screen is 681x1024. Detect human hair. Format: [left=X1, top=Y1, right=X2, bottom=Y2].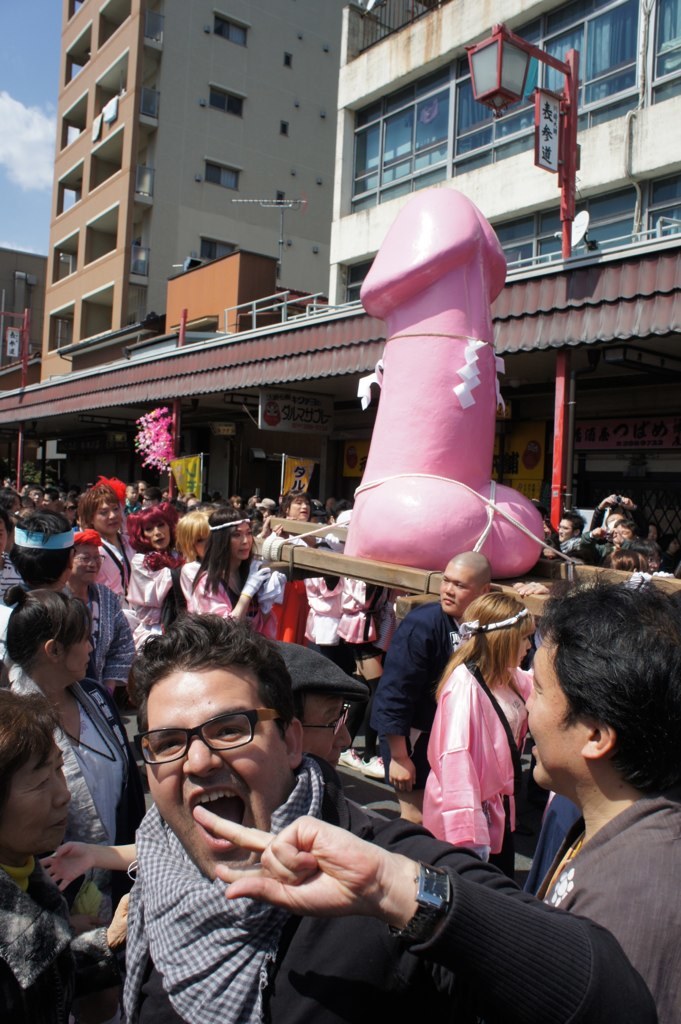
[left=608, top=546, right=658, bottom=569].
